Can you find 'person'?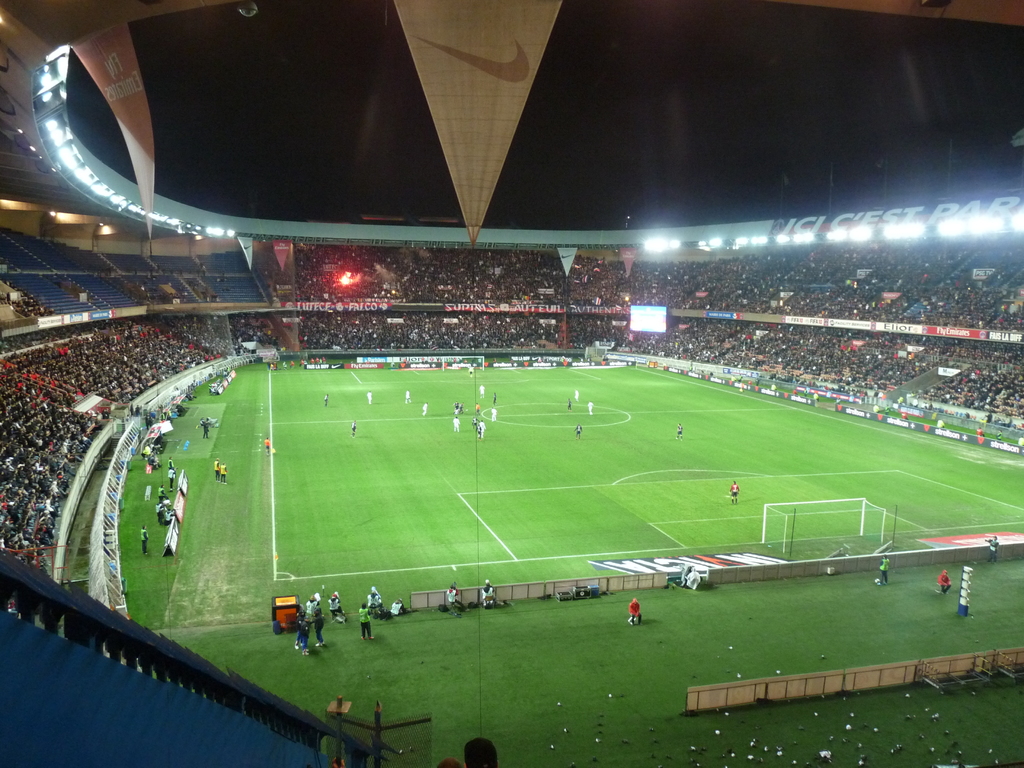
Yes, bounding box: [left=730, top=479, right=739, bottom=505].
